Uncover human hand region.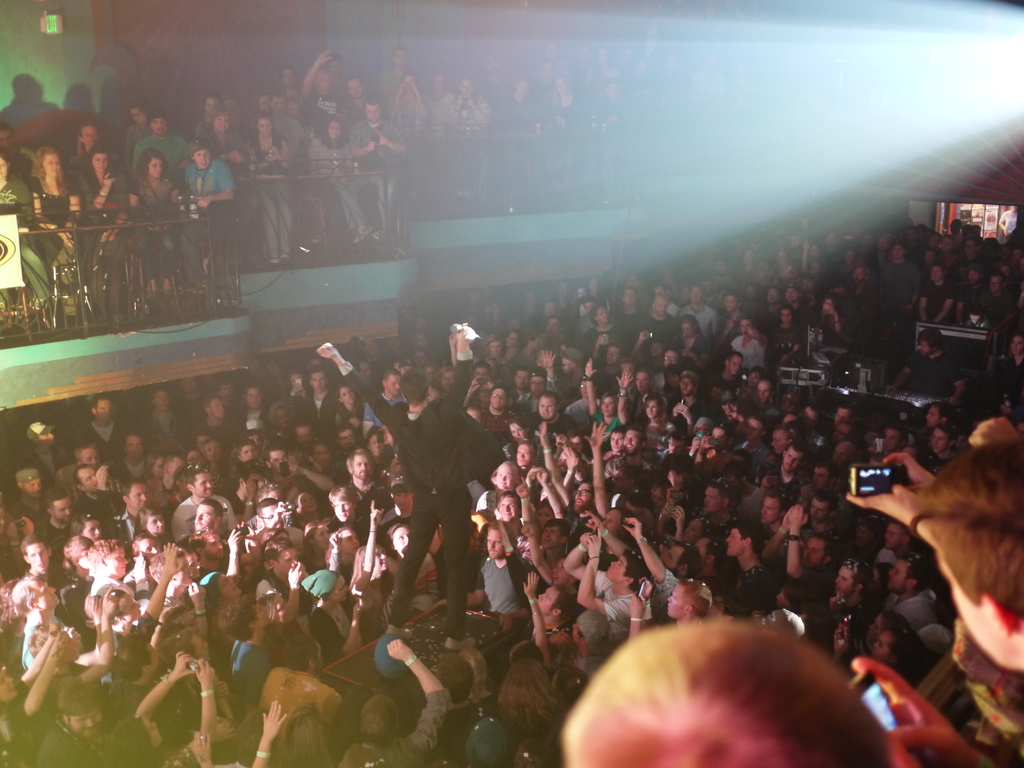
Uncovered: [700,437,714,452].
